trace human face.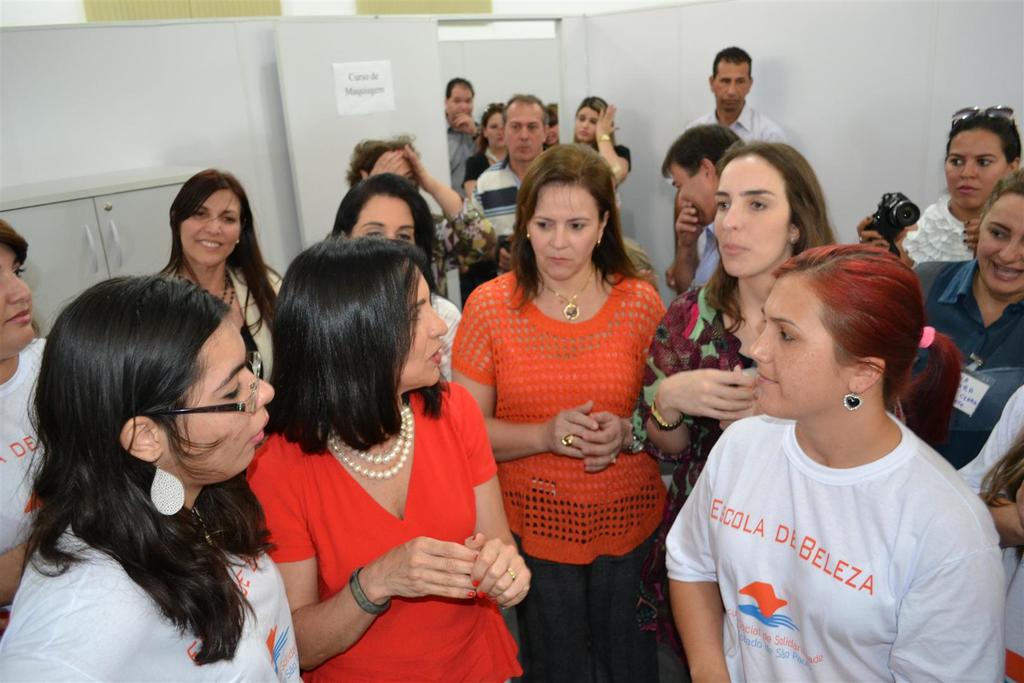
Traced to <box>950,125,1005,206</box>.
